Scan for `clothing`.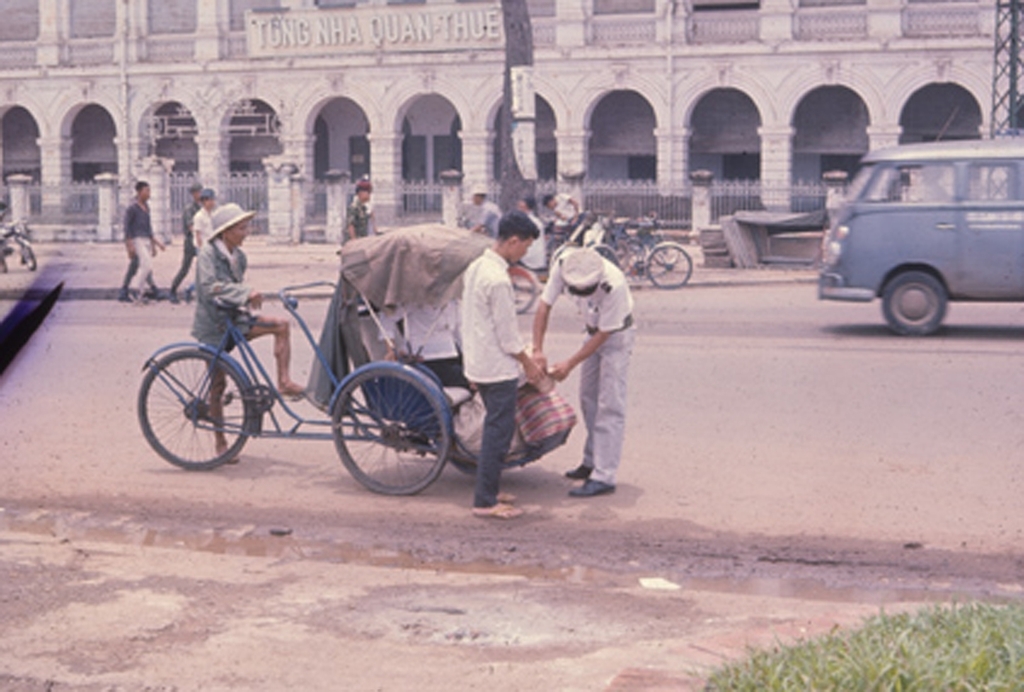
Scan result: bbox(455, 201, 490, 241).
